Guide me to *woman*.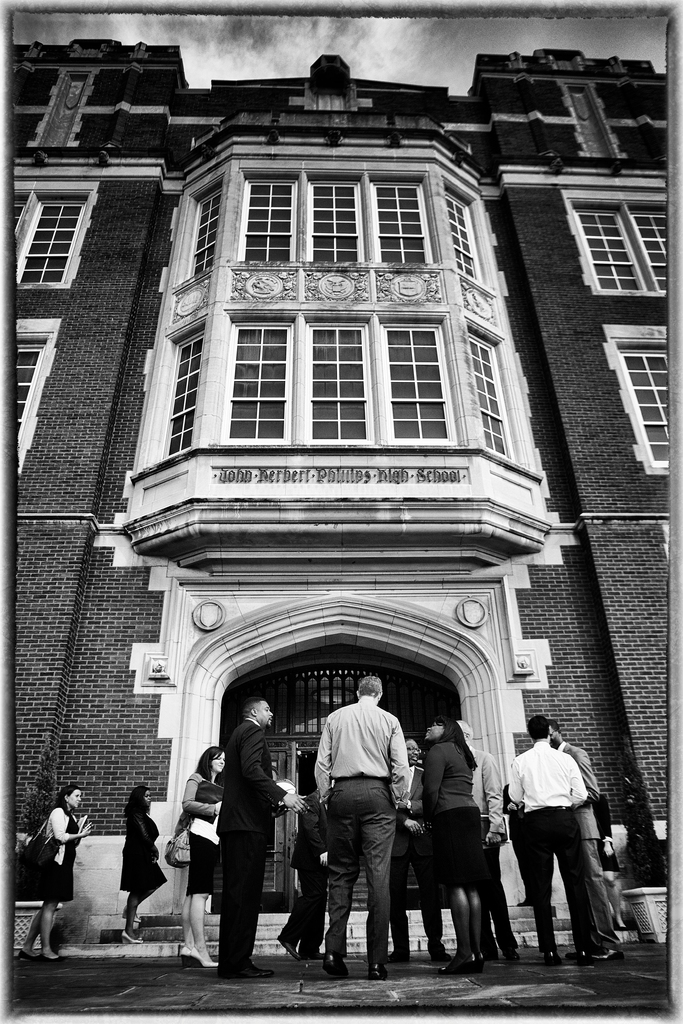
Guidance: 179/749/224/964.
